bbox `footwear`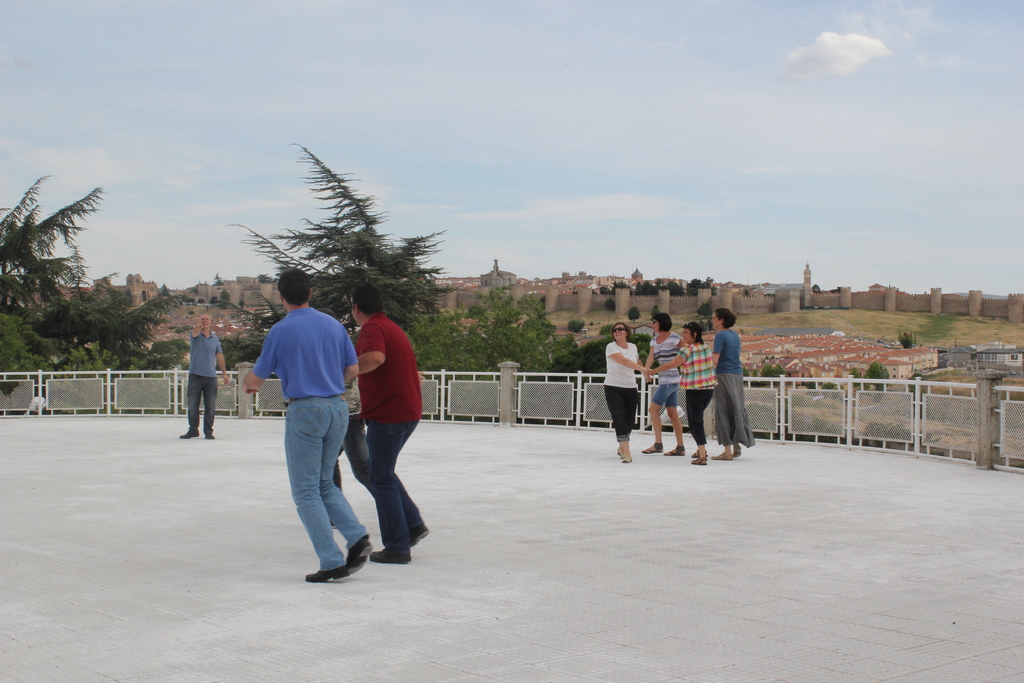
Rect(733, 447, 739, 457)
